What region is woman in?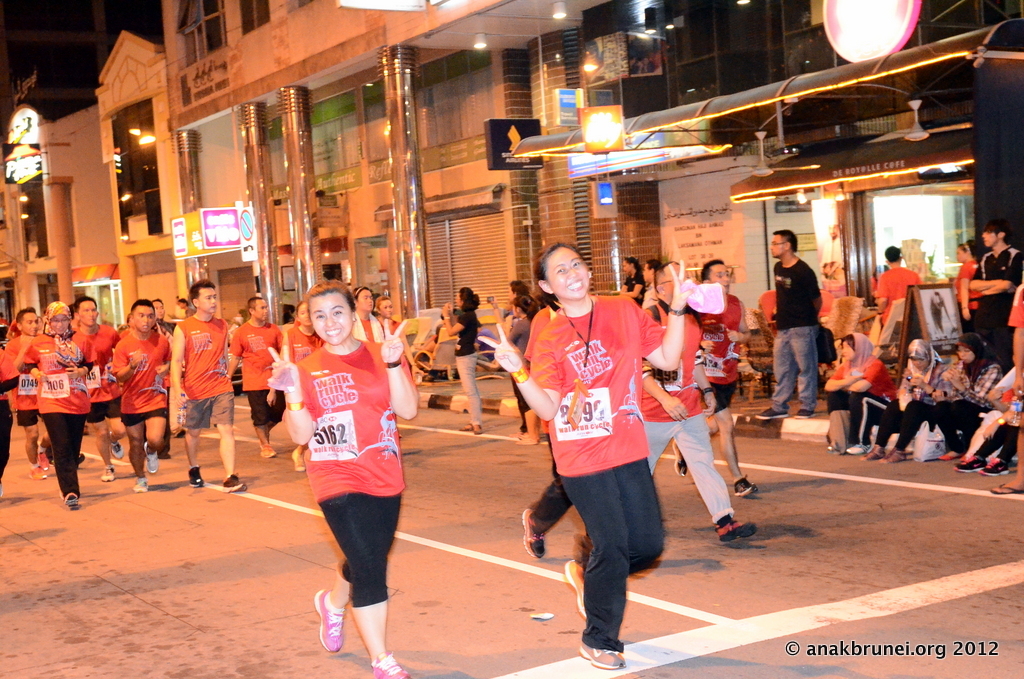
(14, 300, 94, 501).
